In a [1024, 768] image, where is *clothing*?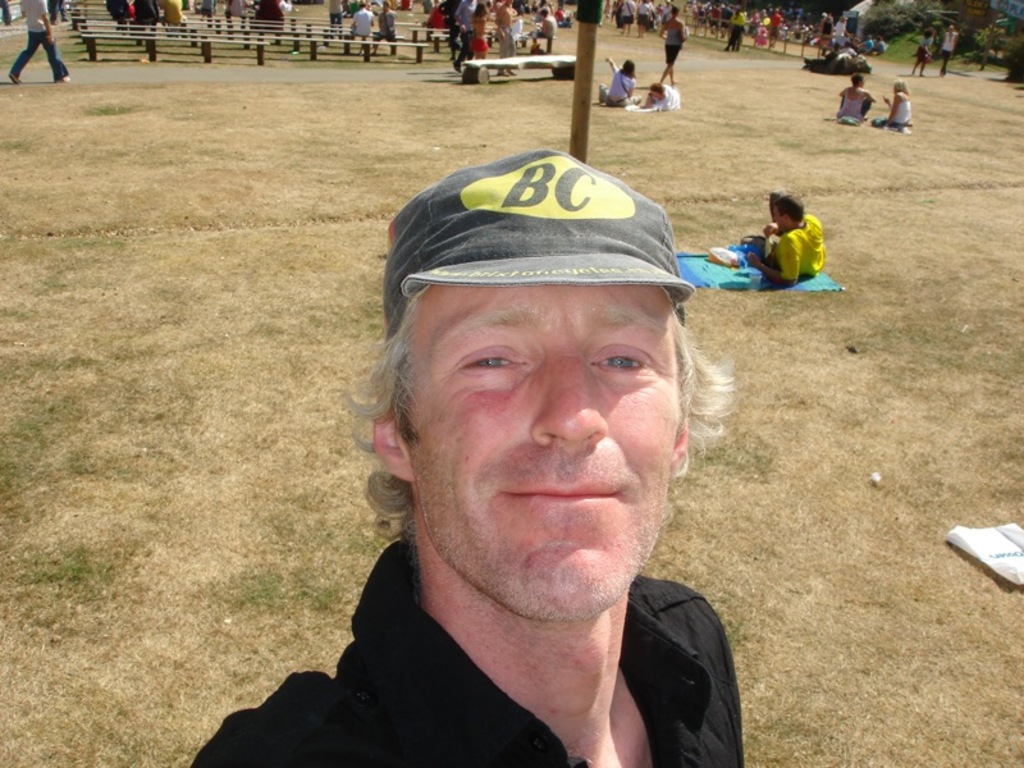
region(649, 83, 678, 106).
